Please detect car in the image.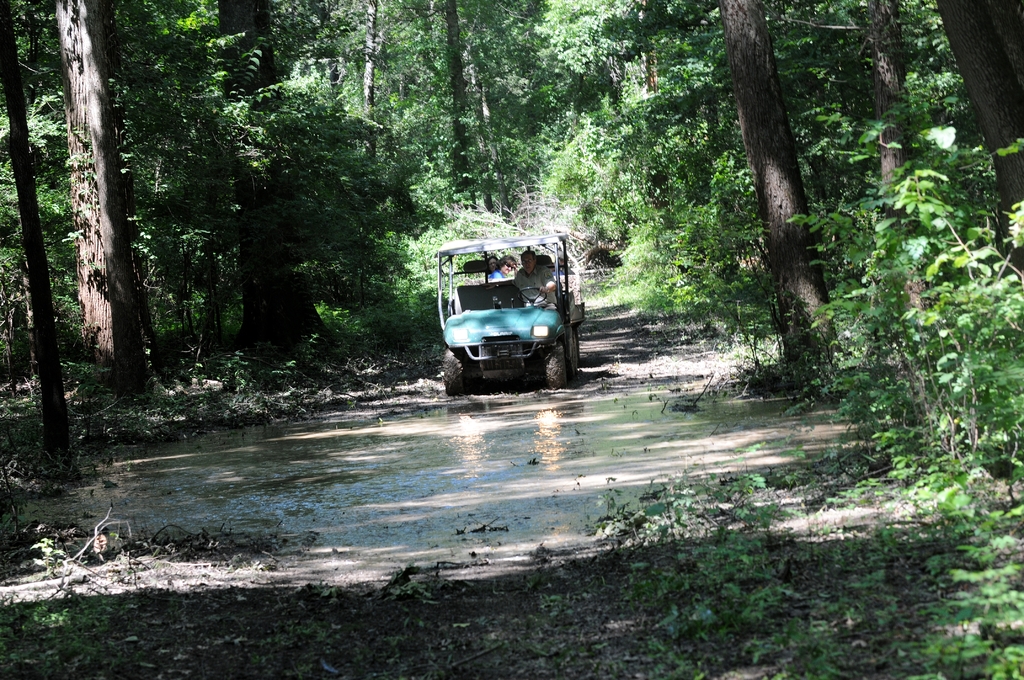
(left=449, top=221, right=602, bottom=393).
